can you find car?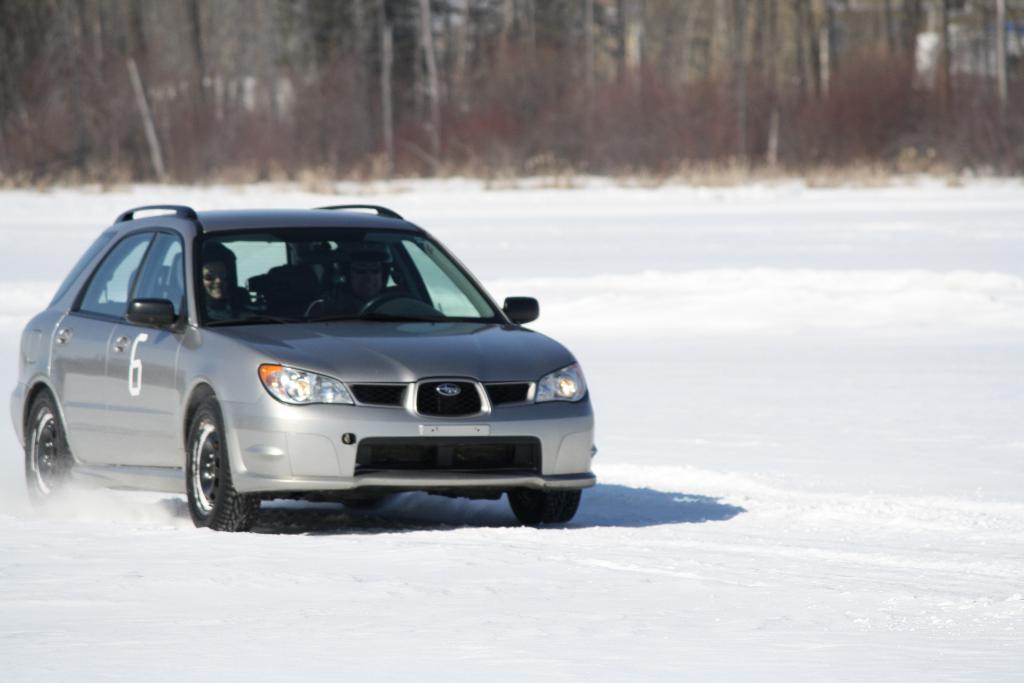
Yes, bounding box: bbox=(15, 202, 600, 533).
